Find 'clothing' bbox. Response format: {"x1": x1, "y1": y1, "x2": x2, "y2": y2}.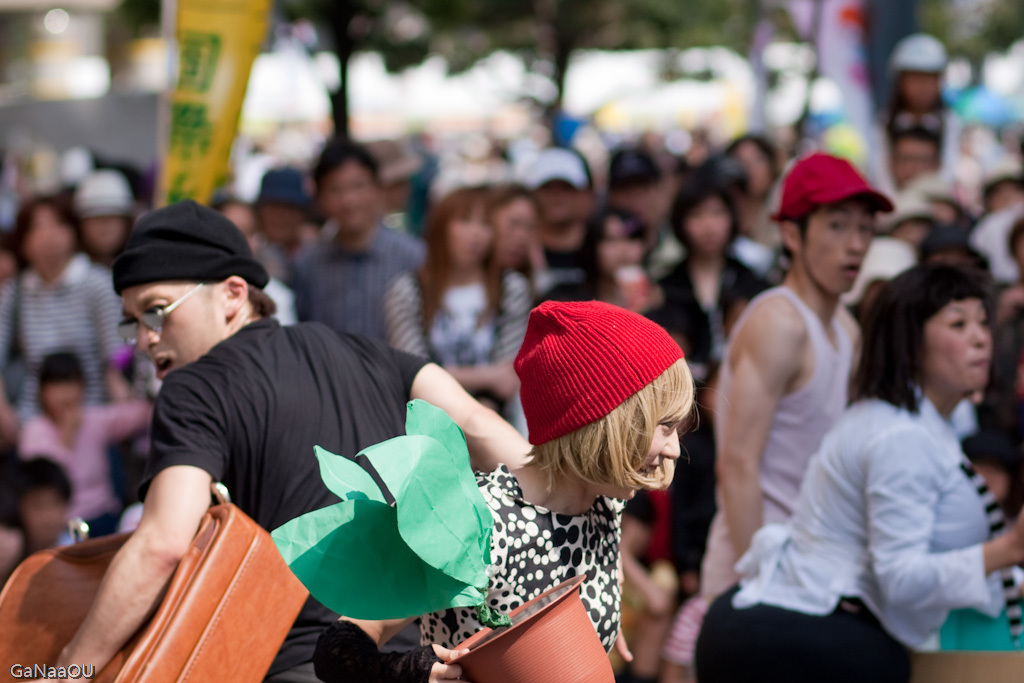
{"x1": 129, "y1": 318, "x2": 459, "y2": 682}.
